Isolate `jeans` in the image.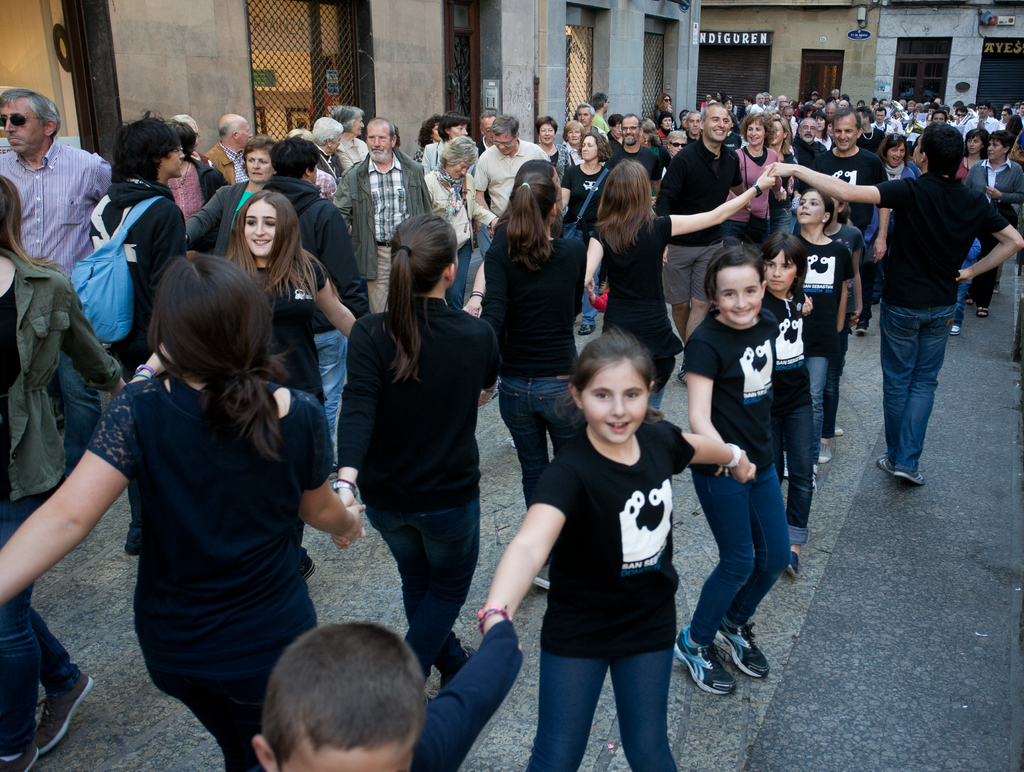
Isolated region: <bbox>767, 198, 789, 243</bbox>.
